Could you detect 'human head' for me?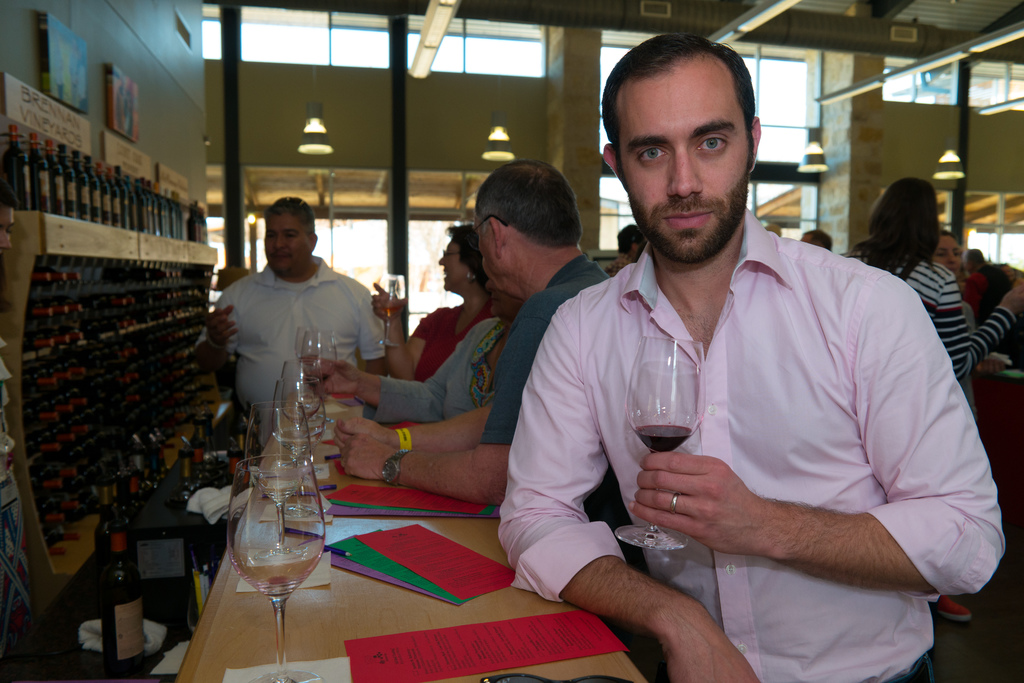
Detection result: x1=435, y1=223, x2=486, y2=288.
